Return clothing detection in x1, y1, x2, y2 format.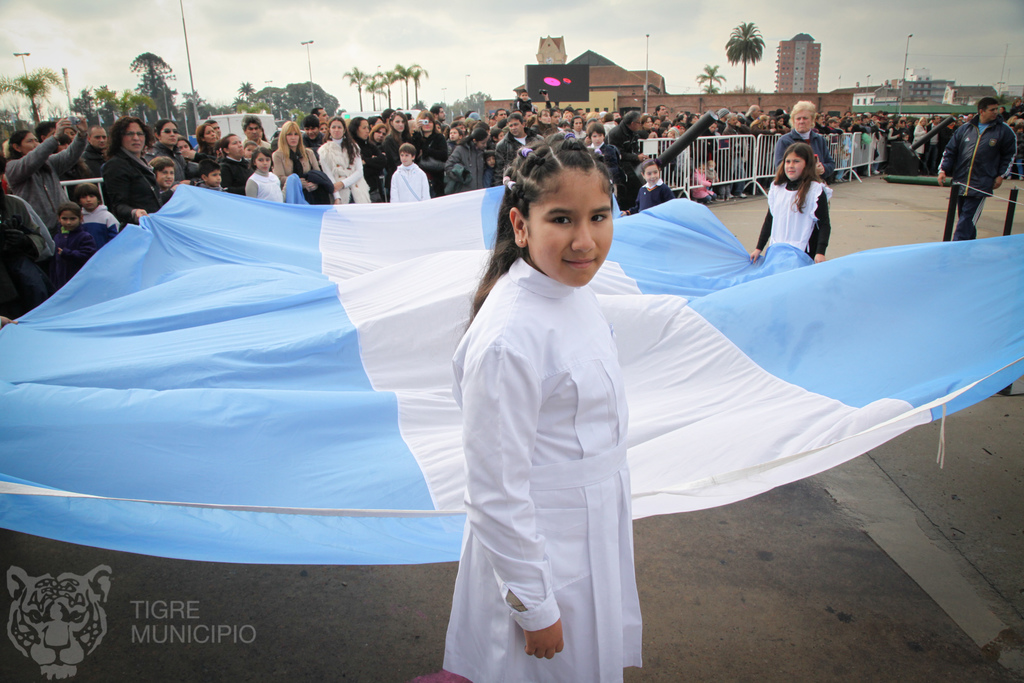
10, 131, 85, 240.
